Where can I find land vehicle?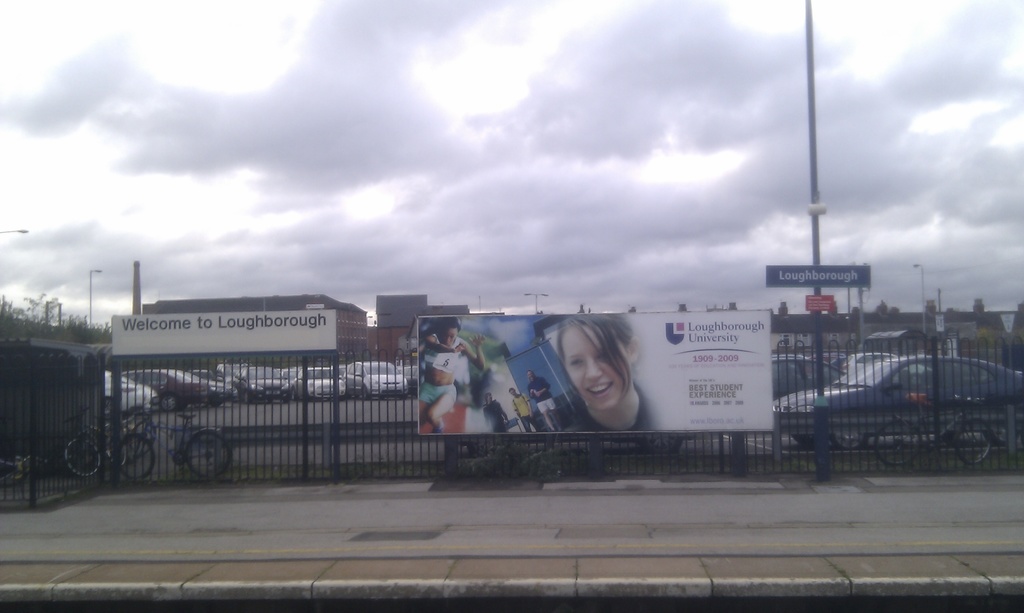
You can find it at x1=770 y1=356 x2=845 y2=401.
